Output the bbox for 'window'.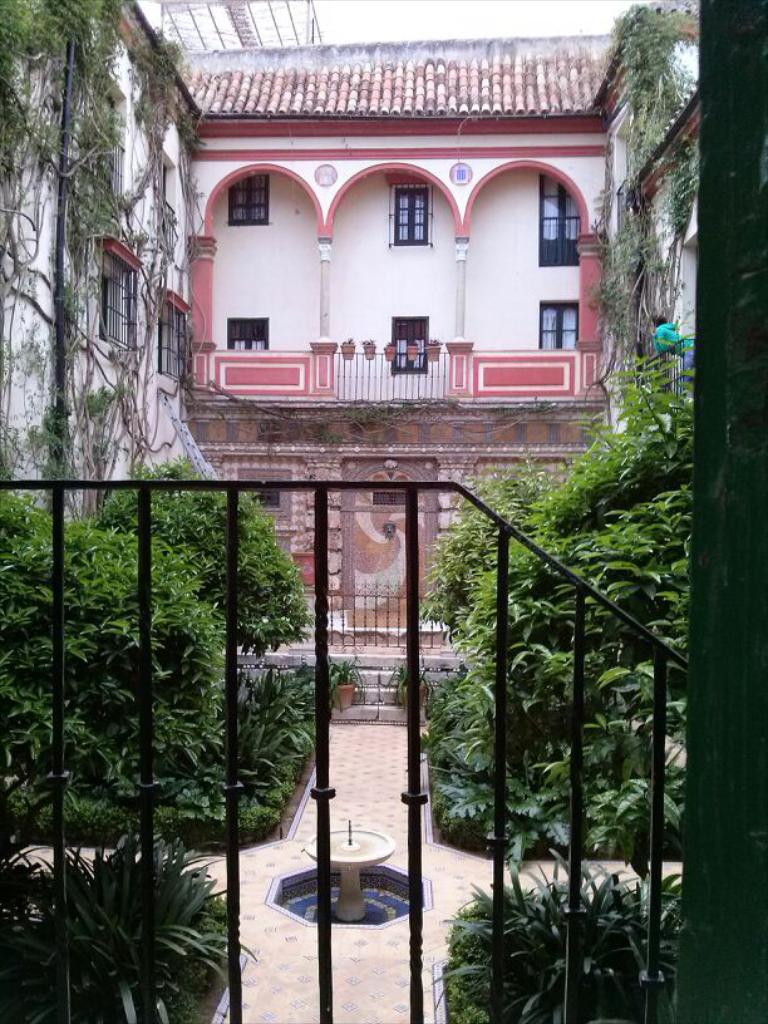
bbox=(228, 316, 269, 359).
